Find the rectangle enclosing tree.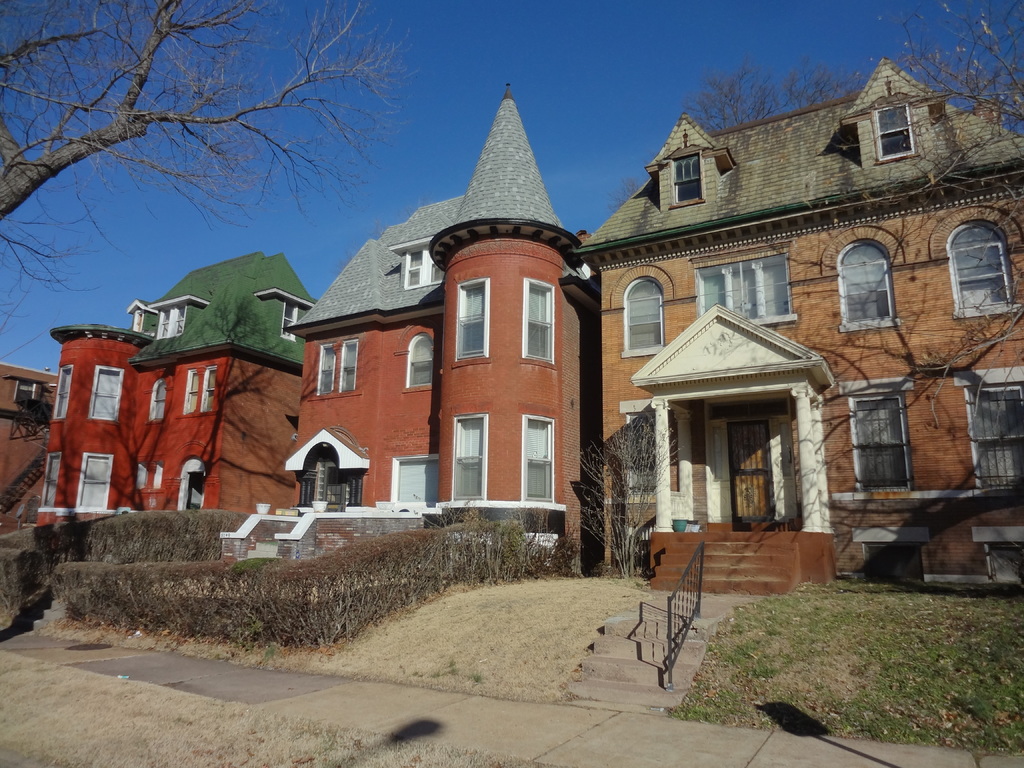
<box>771,0,1023,467</box>.
